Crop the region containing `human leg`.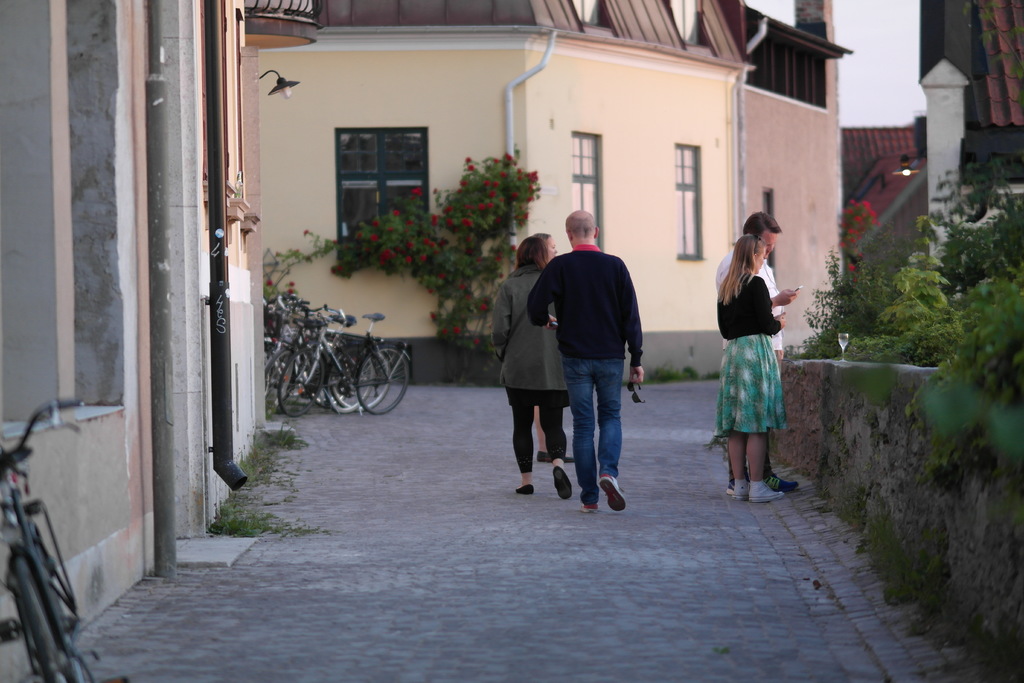
Crop region: (504, 363, 534, 494).
